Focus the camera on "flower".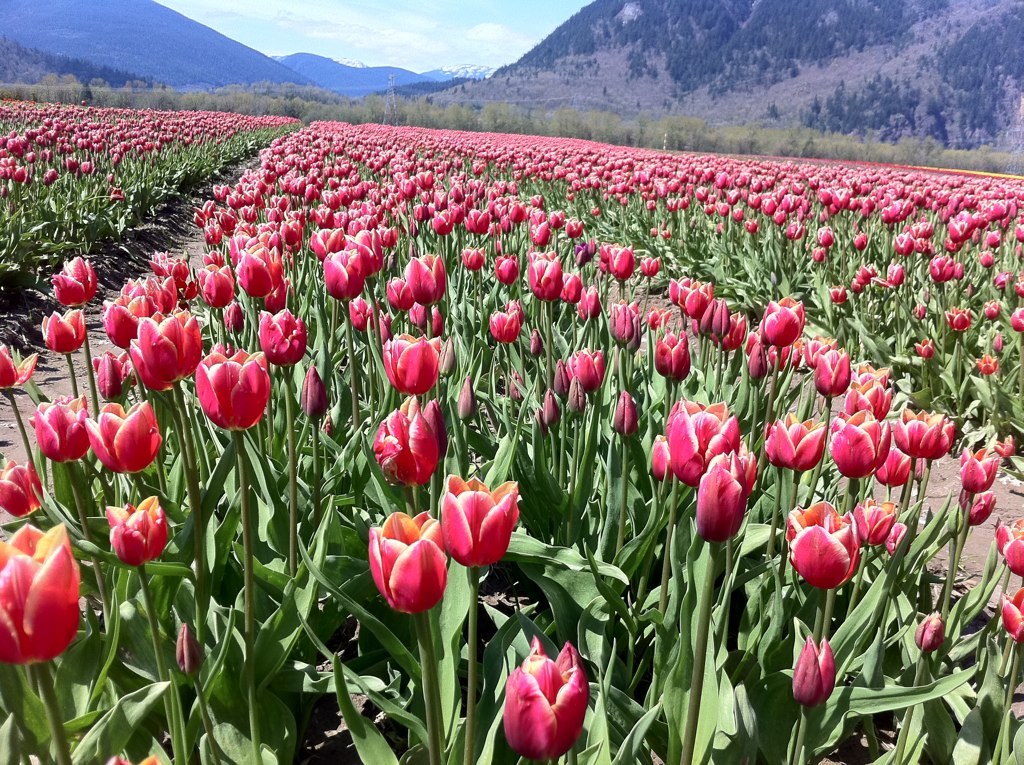
Focus region: [x1=655, y1=327, x2=698, y2=385].
